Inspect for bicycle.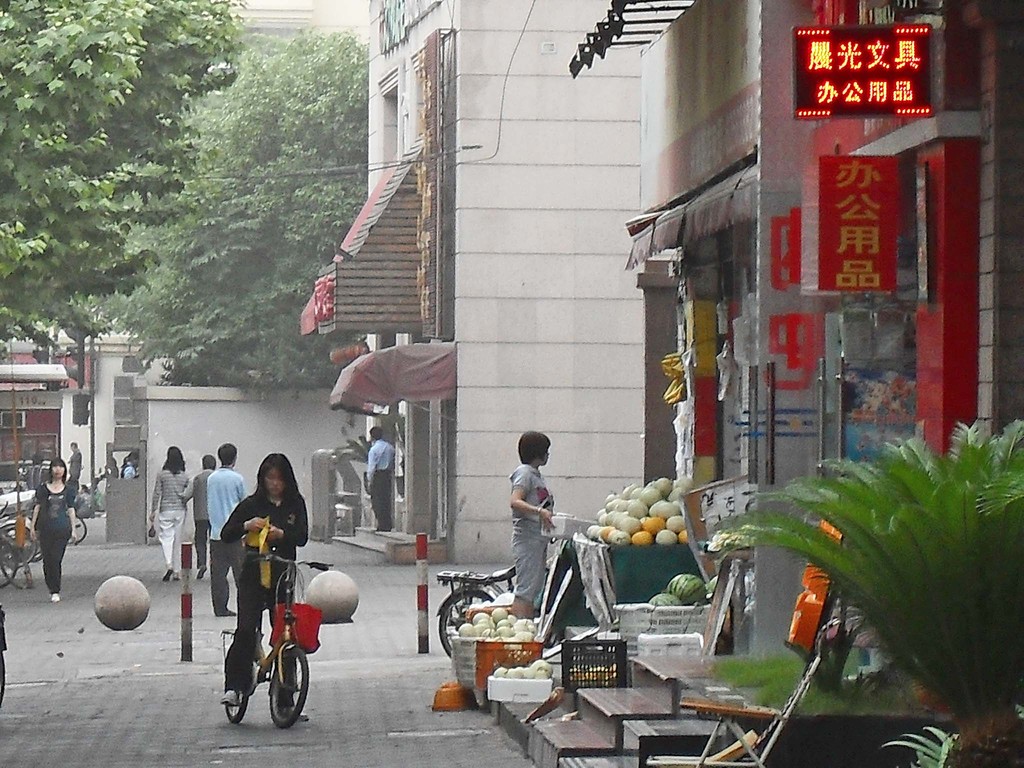
Inspection: [left=0, top=536, right=13, bottom=590].
